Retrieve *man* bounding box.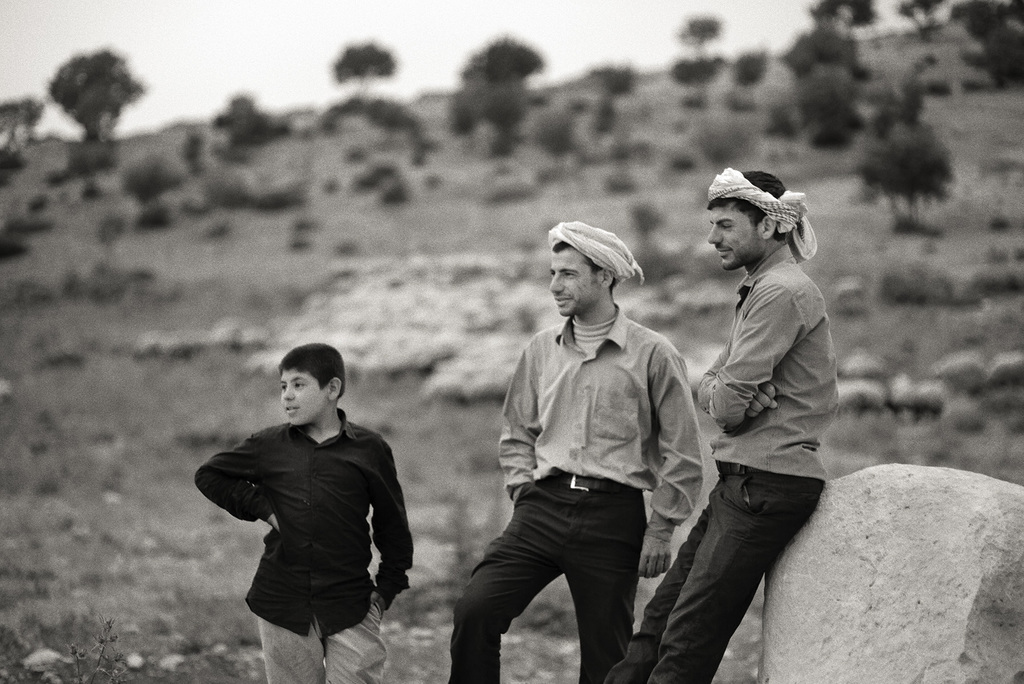
Bounding box: pyautogui.locateOnScreen(445, 220, 709, 683).
